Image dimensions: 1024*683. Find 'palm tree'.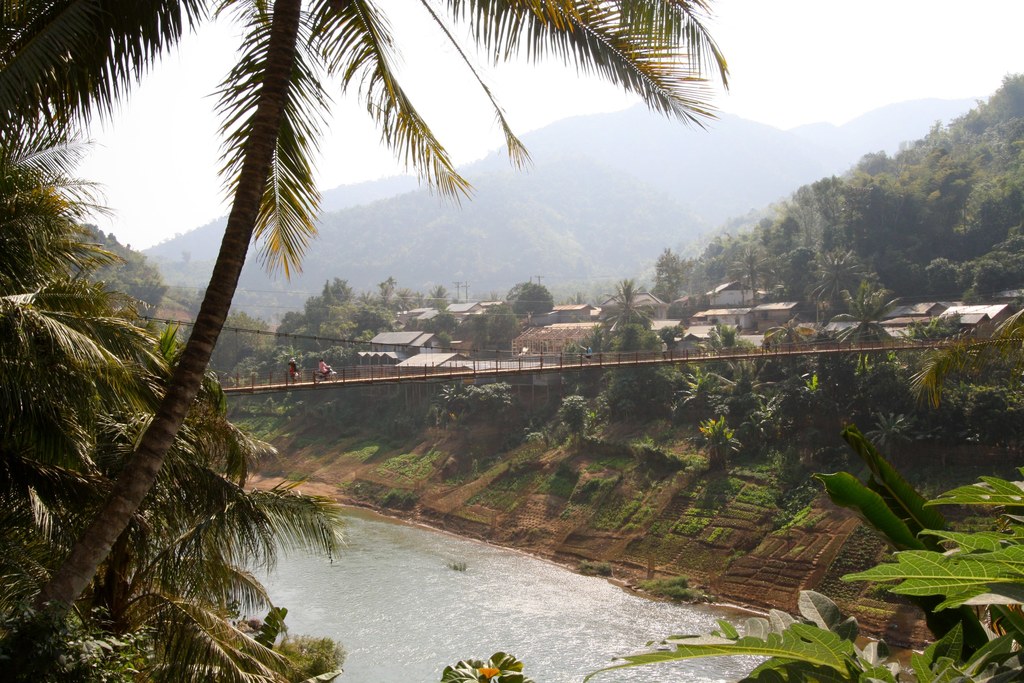
883 214 948 285.
